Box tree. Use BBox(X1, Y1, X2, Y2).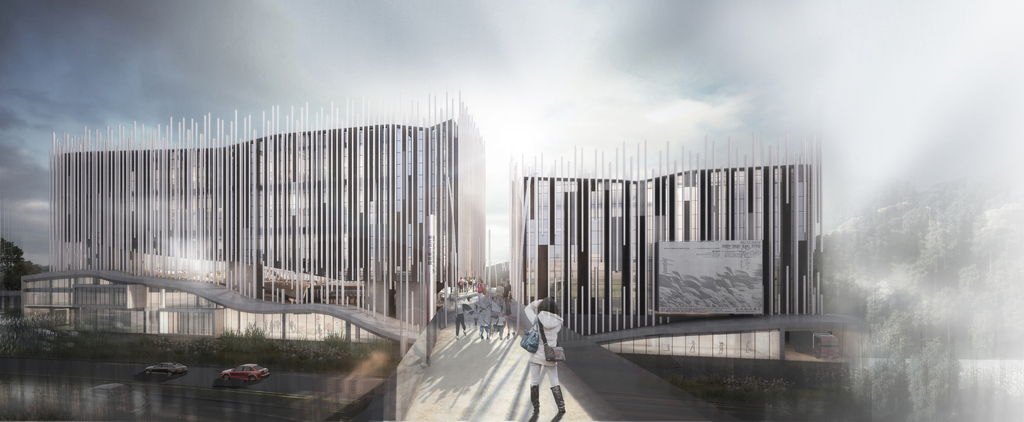
BBox(0, 236, 50, 295).
